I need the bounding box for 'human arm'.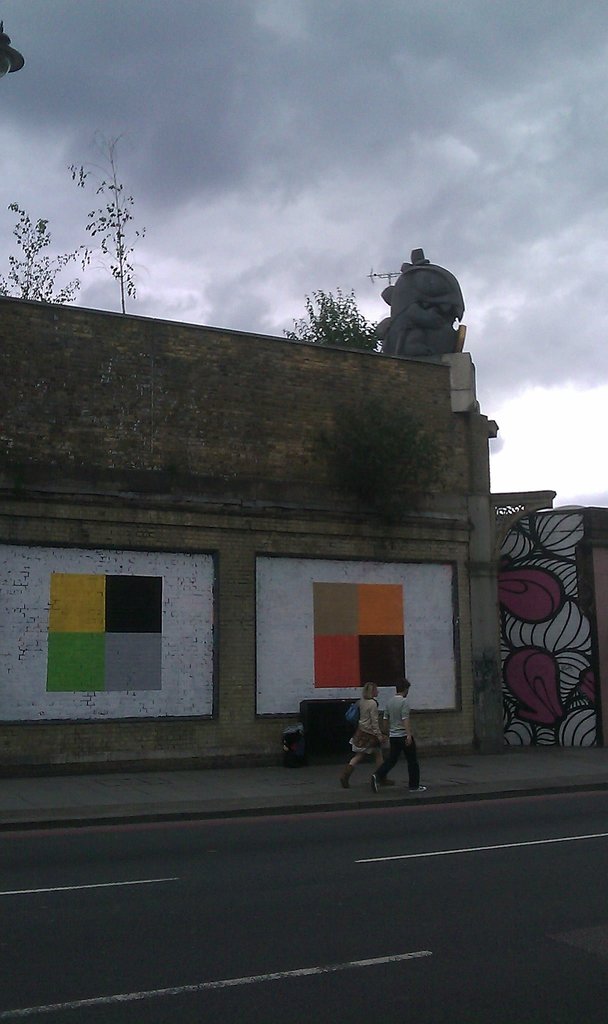
Here it is: locate(369, 707, 379, 742).
